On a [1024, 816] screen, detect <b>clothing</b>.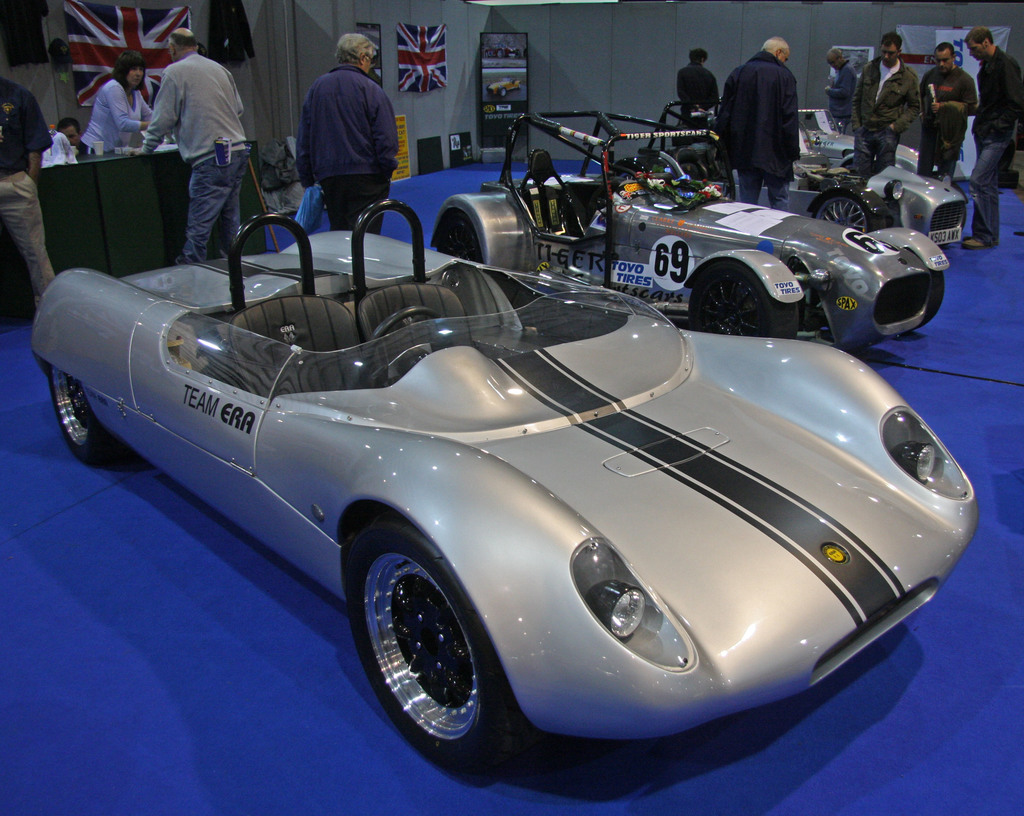
(left=0, top=74, right=58, bottom=310).
